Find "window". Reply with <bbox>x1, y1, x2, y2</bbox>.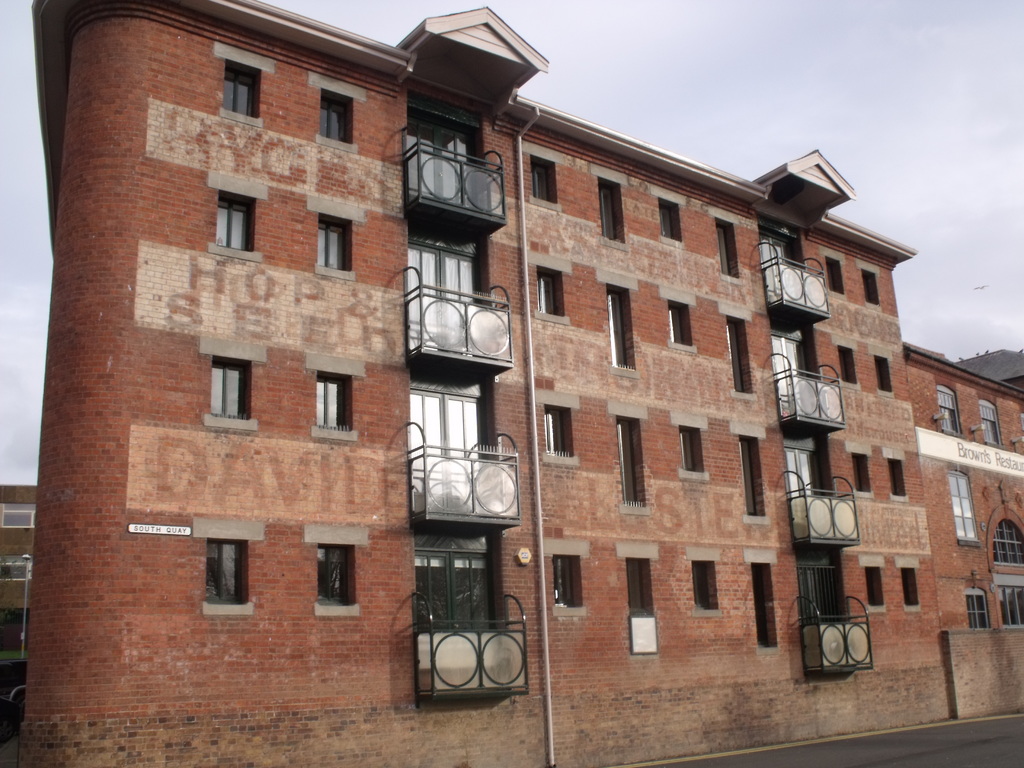
<bbox>223, 67, 257, 120</bbox>.
